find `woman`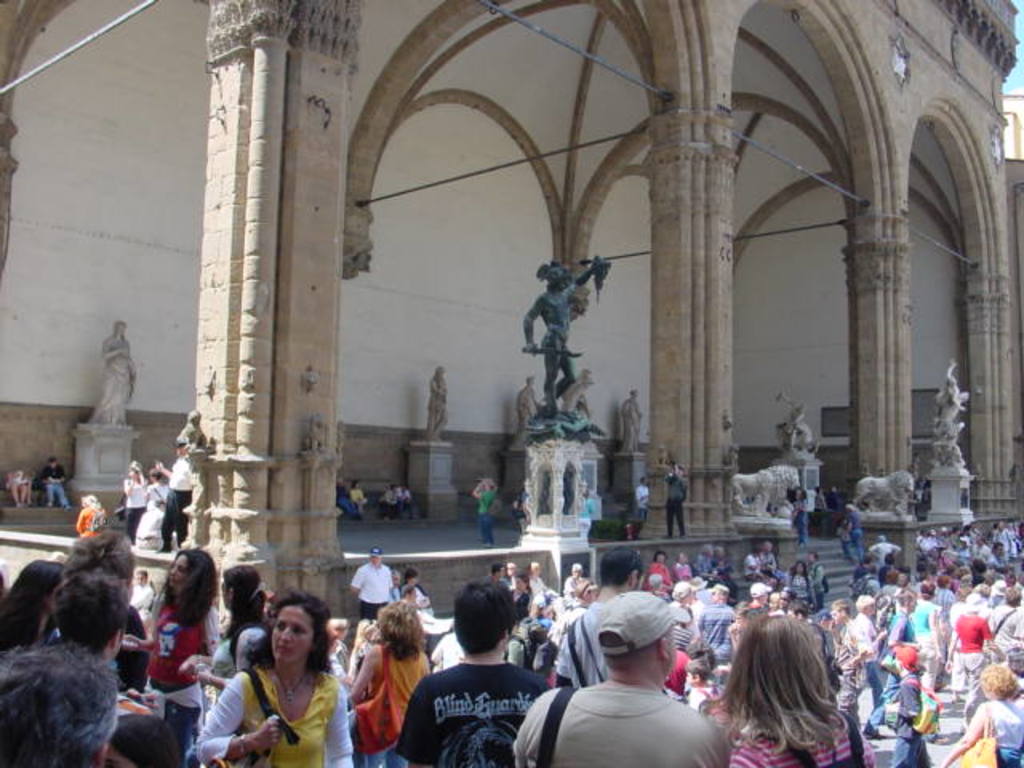
region(122, 462, 149, 541)
